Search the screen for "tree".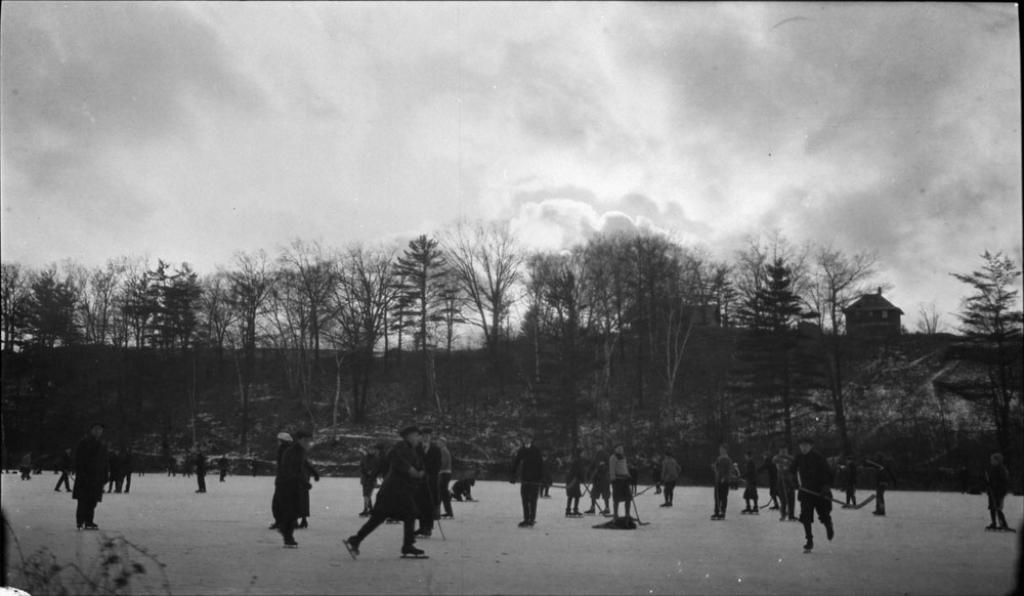
Found at (left=209, top=228, right=285, bottom=425).
